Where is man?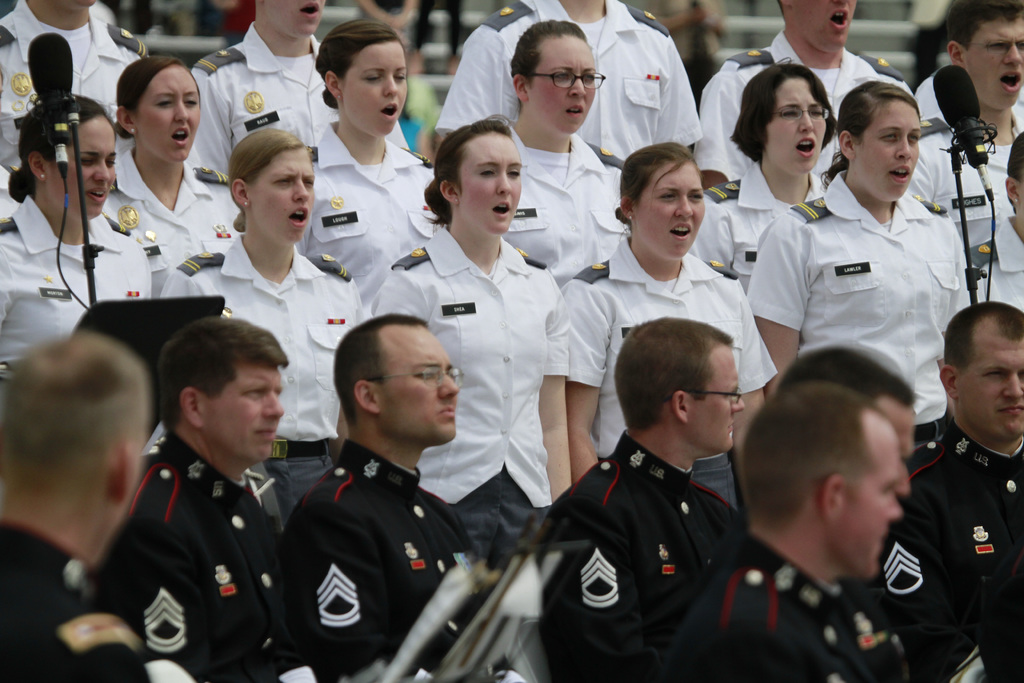
[left=698, top=0, right=917, bottom=188].
